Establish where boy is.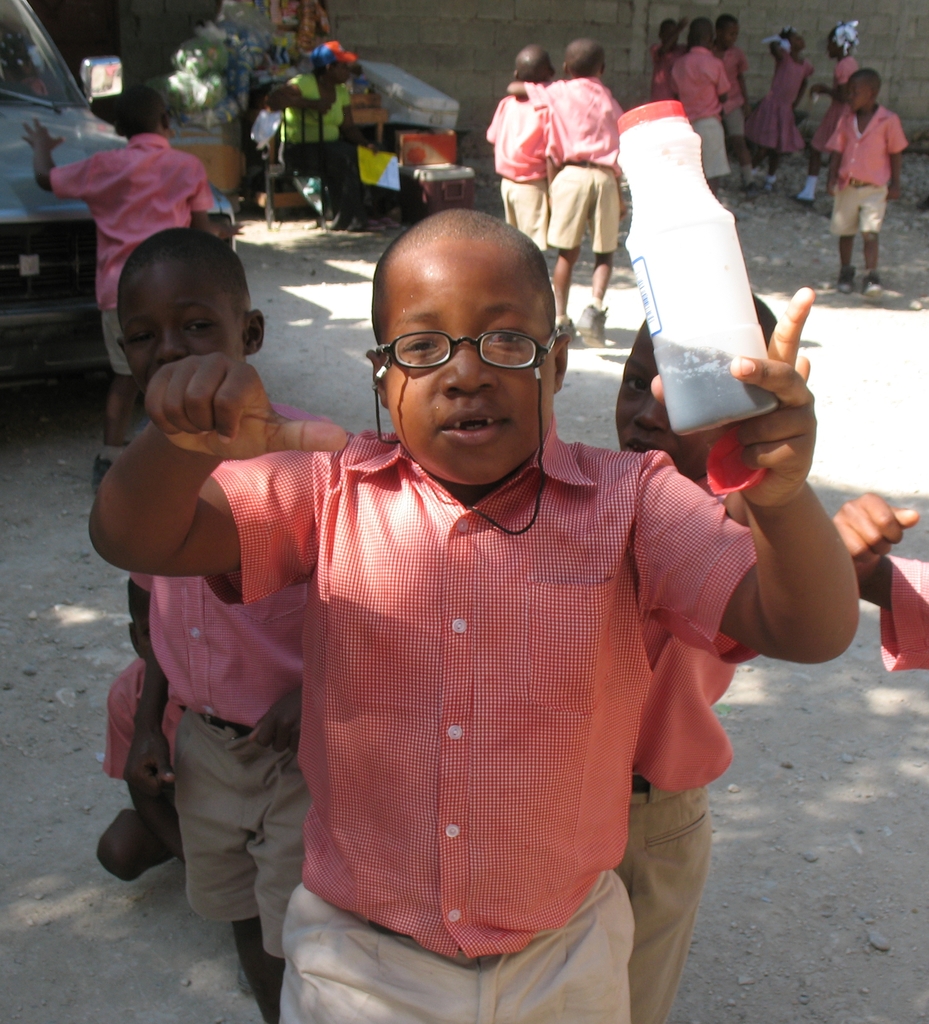
Established at [x1=90, y1=205, x2=879, y2=1023].
